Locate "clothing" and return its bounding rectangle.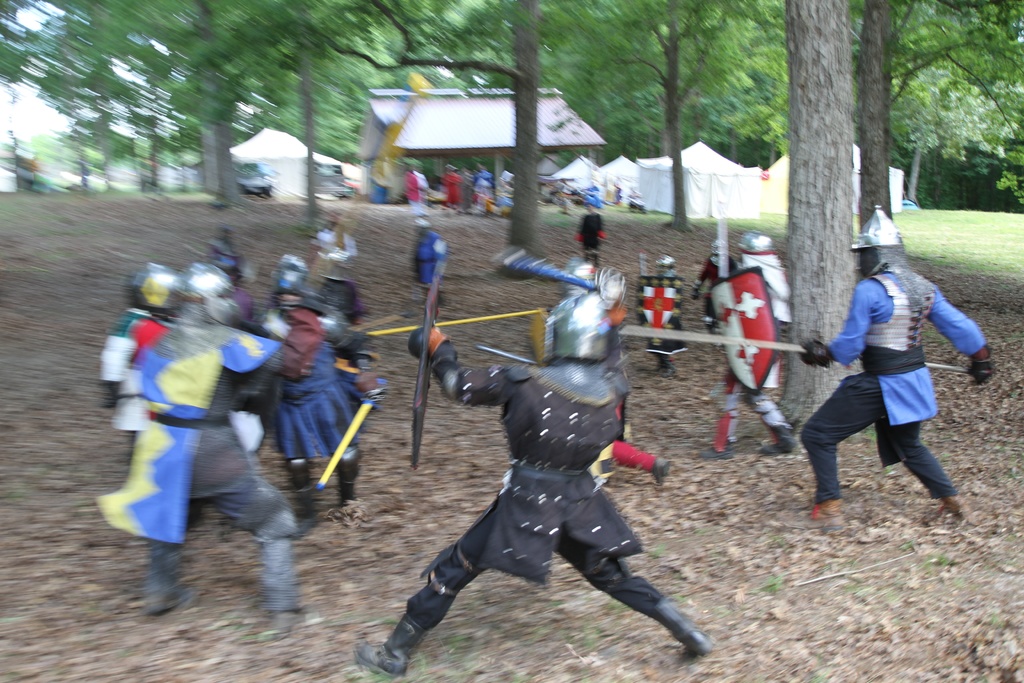
<box>268,327,371,454</box>.
